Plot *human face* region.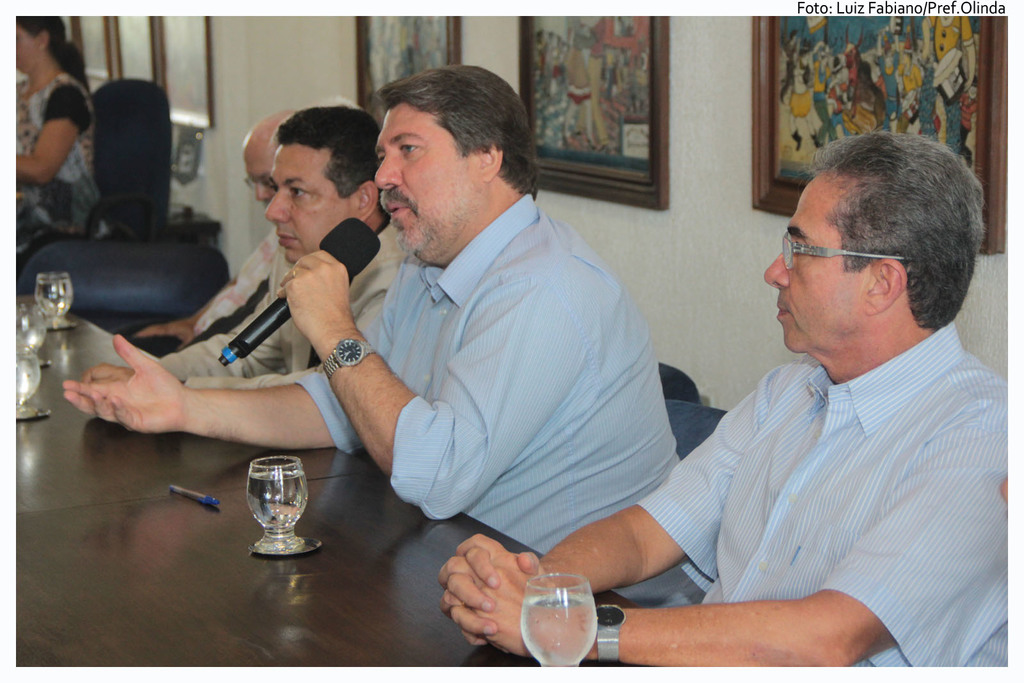
Plotted at [376, 100, 491, 252].
